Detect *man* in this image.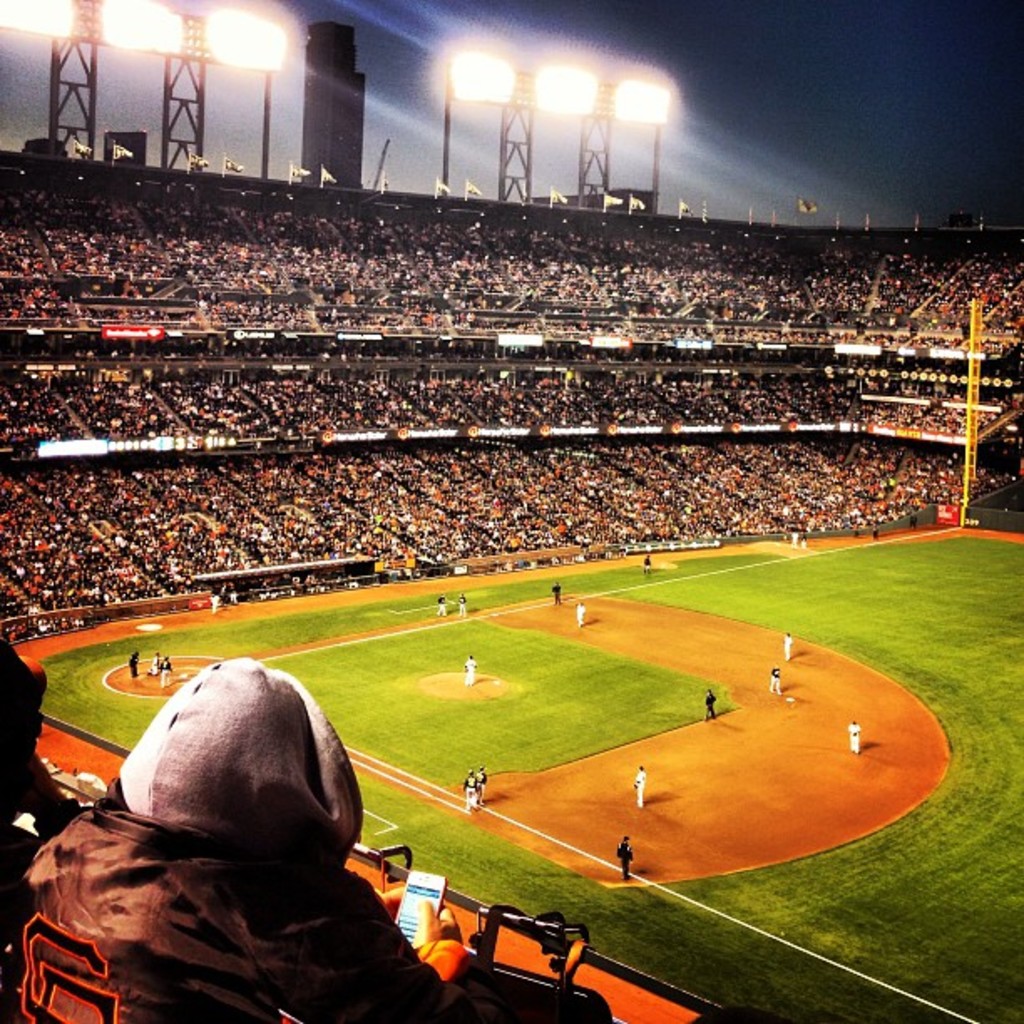
Detection: (left=848, top=719, right=858, bottom=755).
